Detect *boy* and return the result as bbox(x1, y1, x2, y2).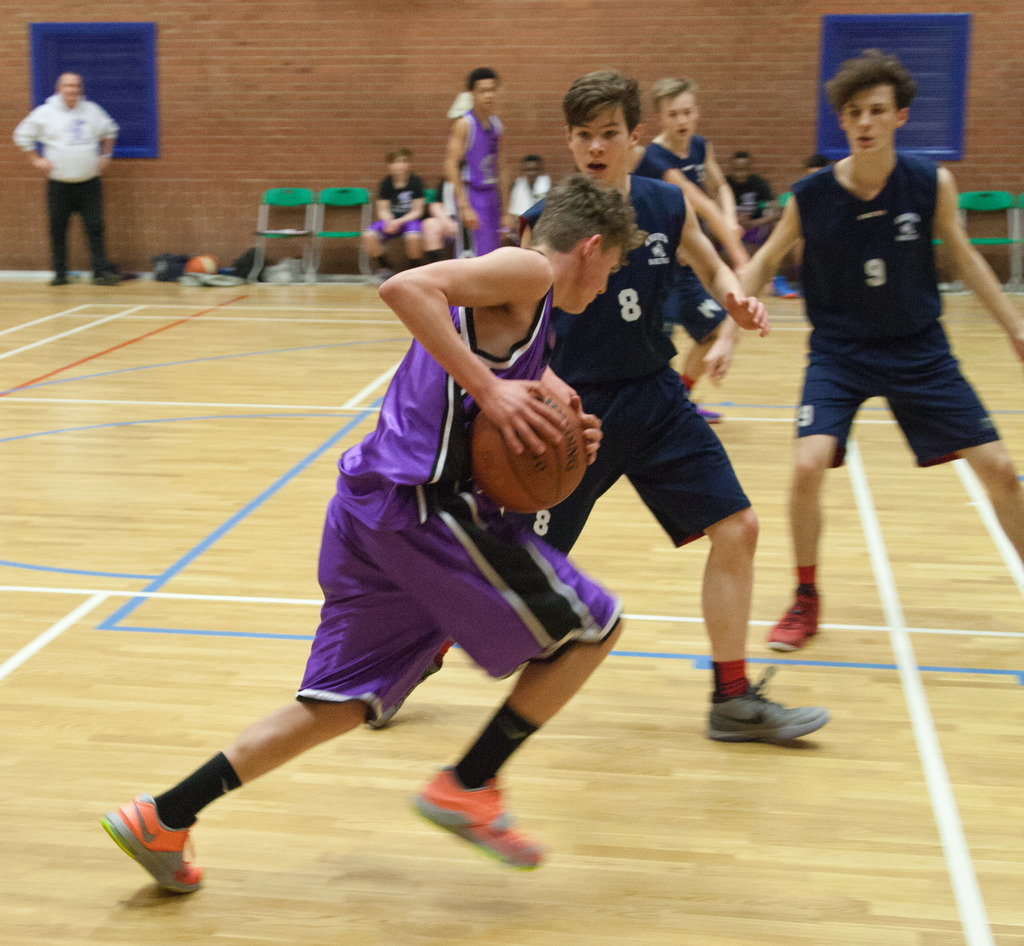
bbox(513, 153, 555, 249).
